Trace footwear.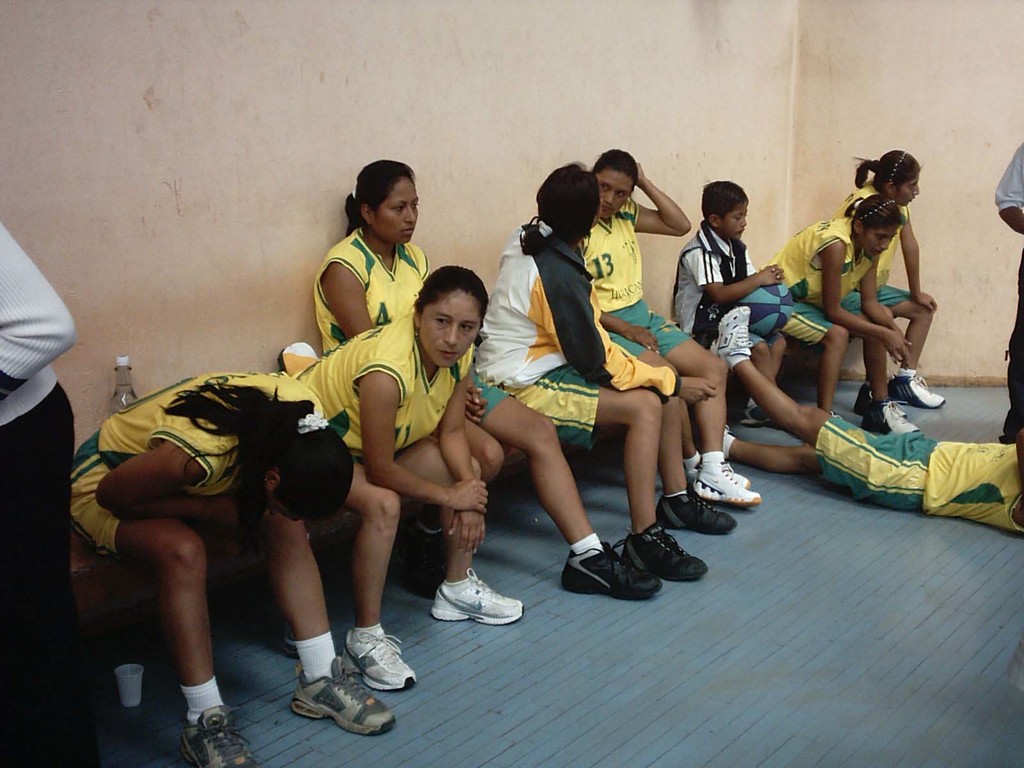
Traced to {"left": 692, "top": 468, "right": 763, "bottom": 511}.
